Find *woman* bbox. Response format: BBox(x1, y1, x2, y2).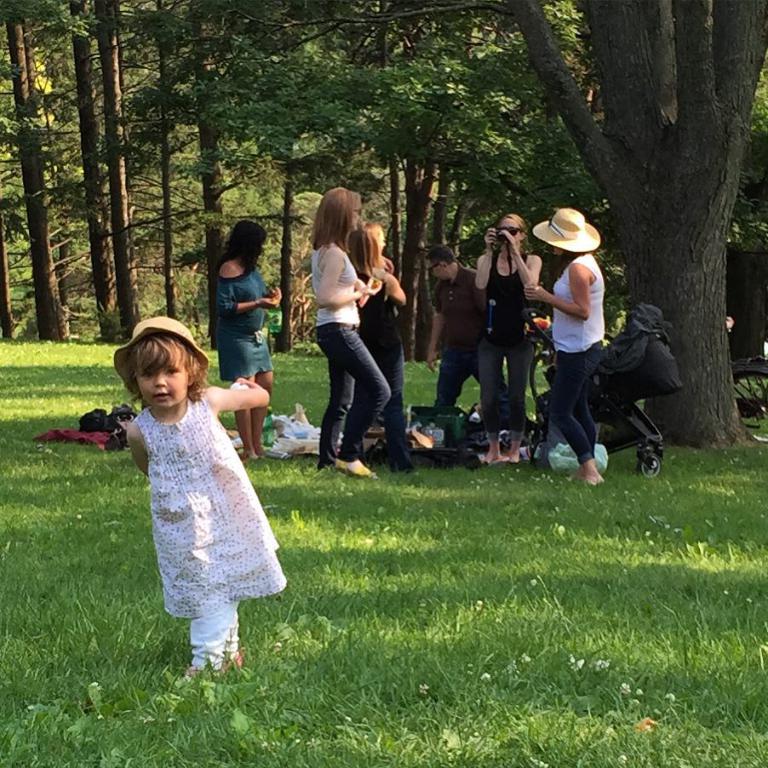
BBox(348, 220, 411, 465).
